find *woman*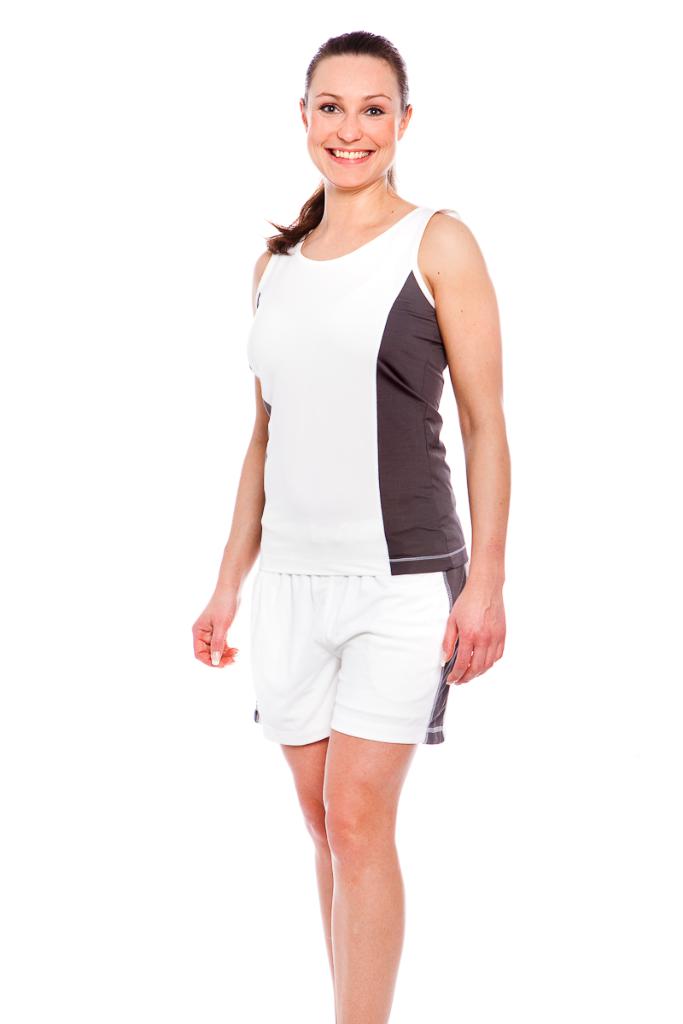
l=183, t=9, r=512, b=969
